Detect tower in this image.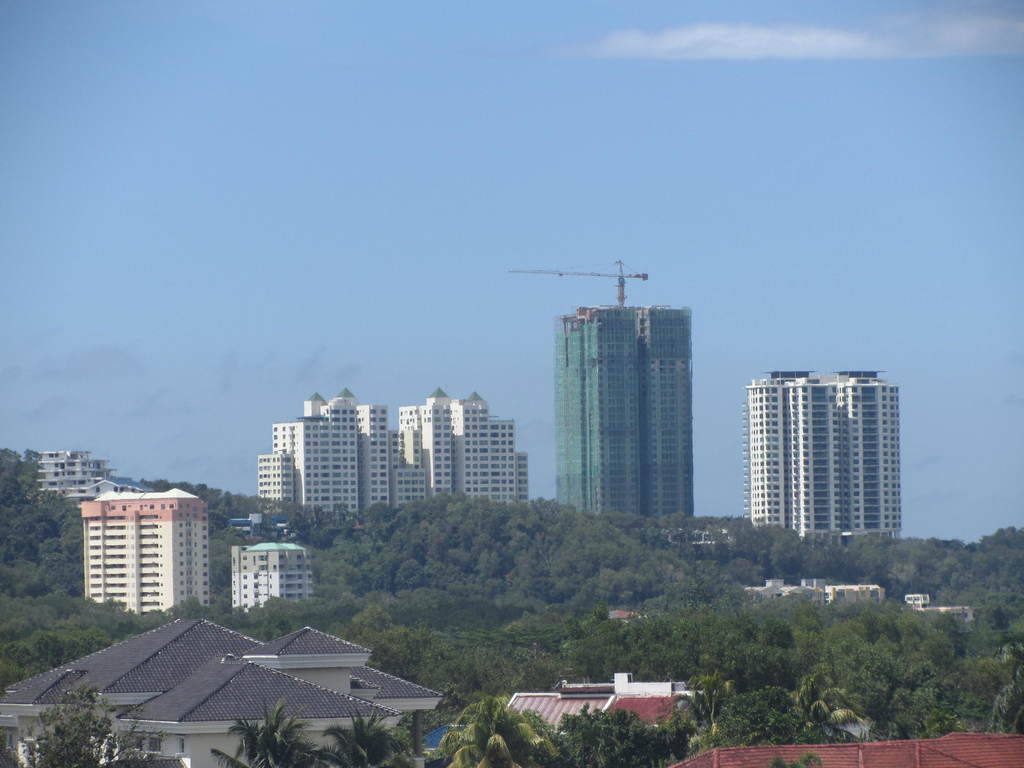
Detection: 252:446:300:507.
